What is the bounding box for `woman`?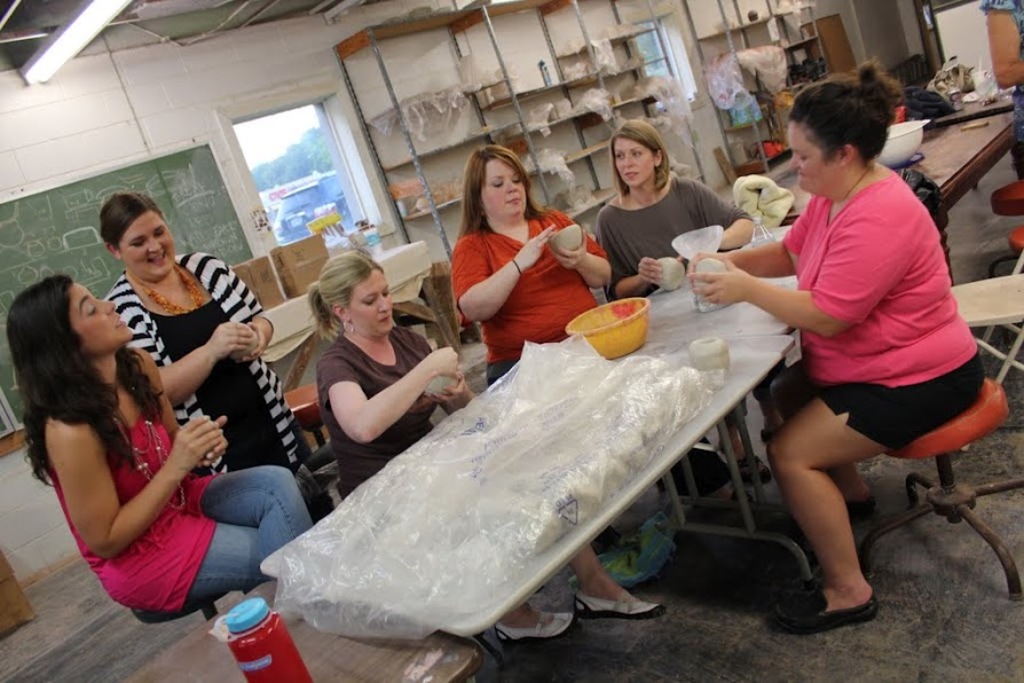
(308, 249, 664, 647).
